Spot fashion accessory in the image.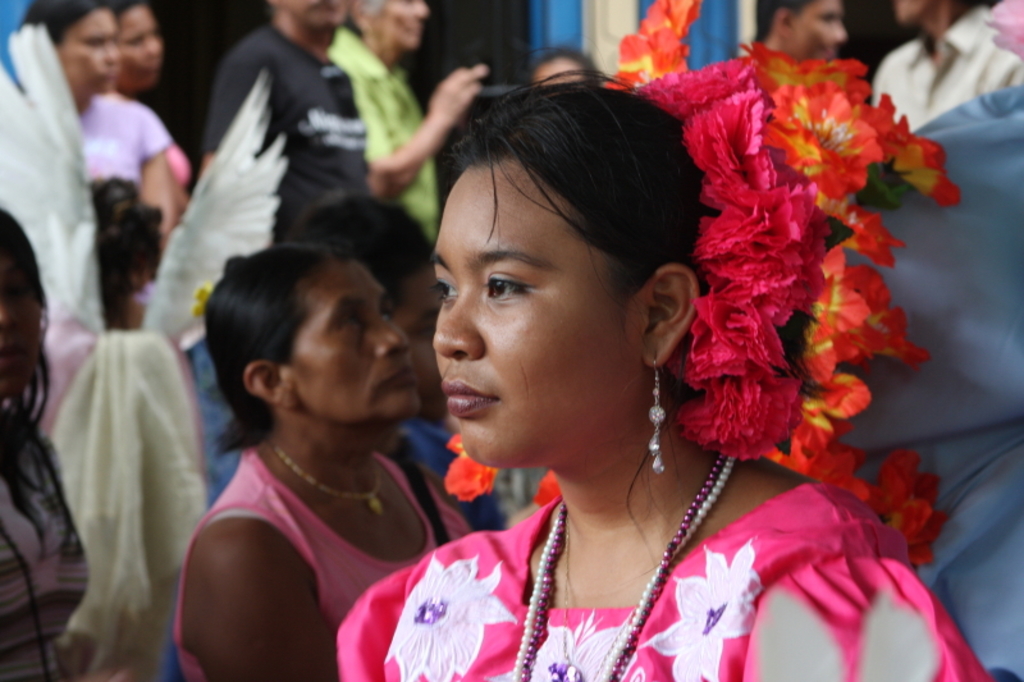
fashion accessory found at [522,458,718,681].
